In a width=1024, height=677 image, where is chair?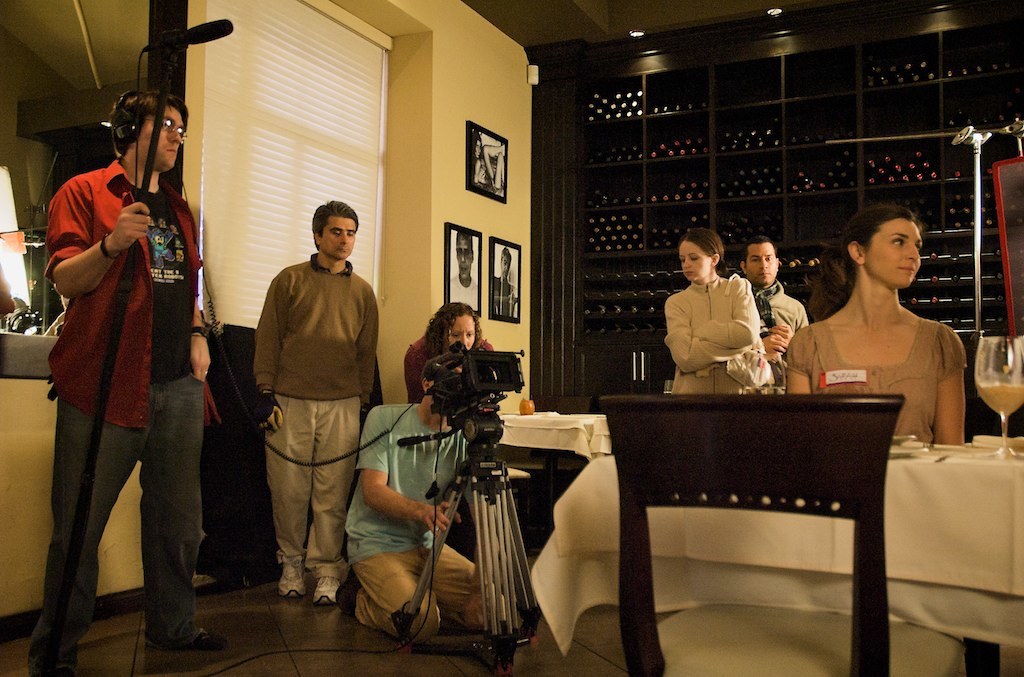
bbox(573, 385, 896, 659).
